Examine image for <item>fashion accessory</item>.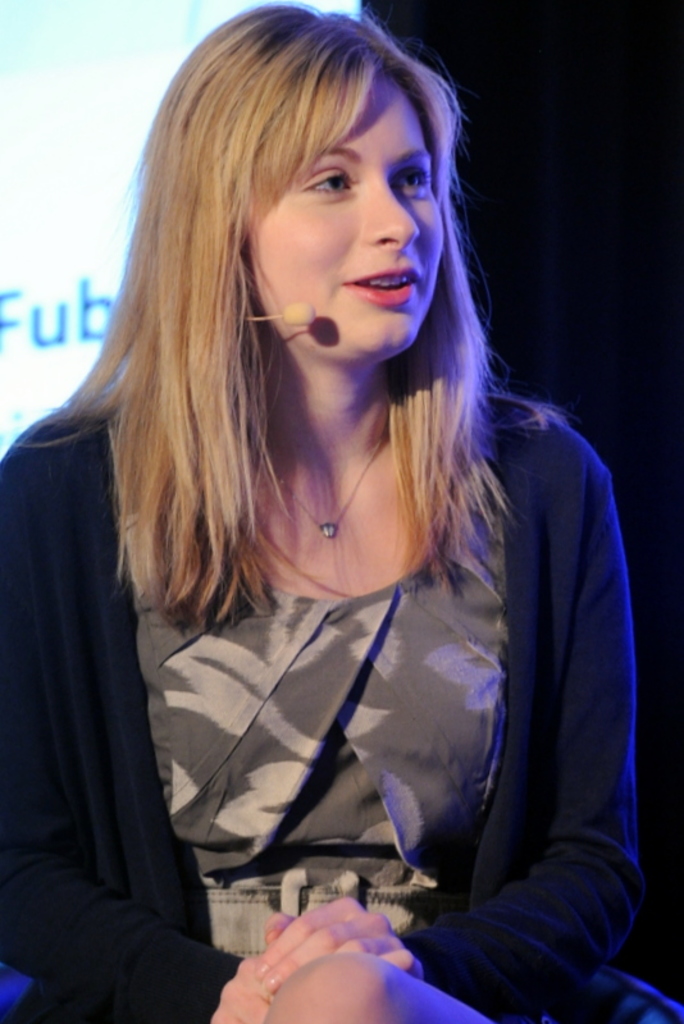
Examination result: locate(275, 399, 397, 541).
